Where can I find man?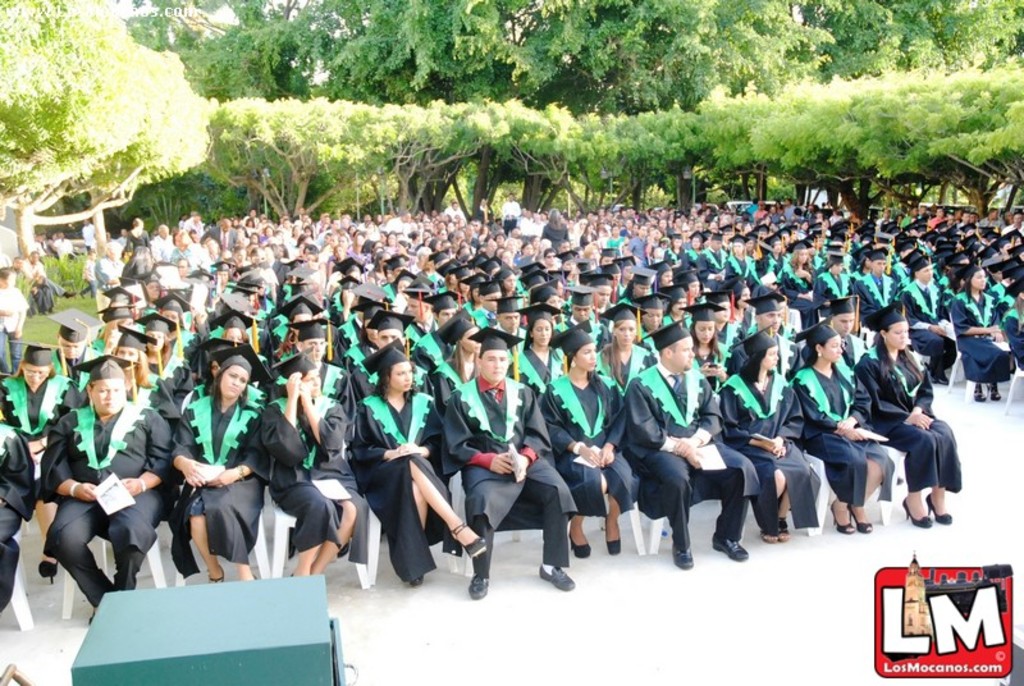
You can find it at select_region(630, 323, 760, 570).
